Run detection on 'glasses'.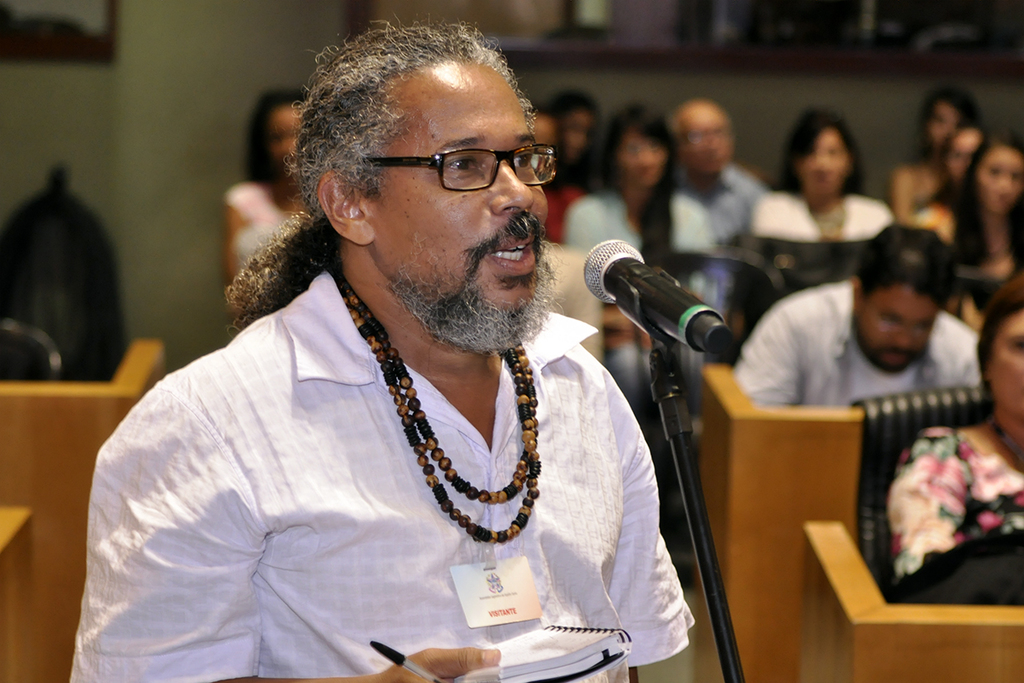
Result: 365,143,556,195.
